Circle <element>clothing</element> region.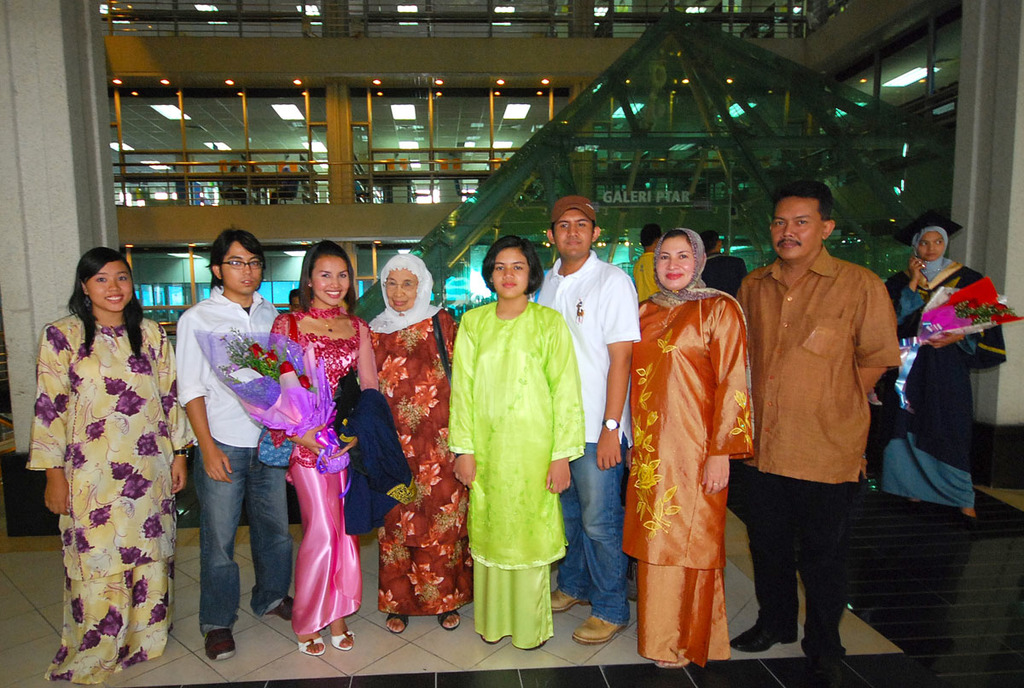
Region: x1=264, y1=306, x2=378, y2=644.
